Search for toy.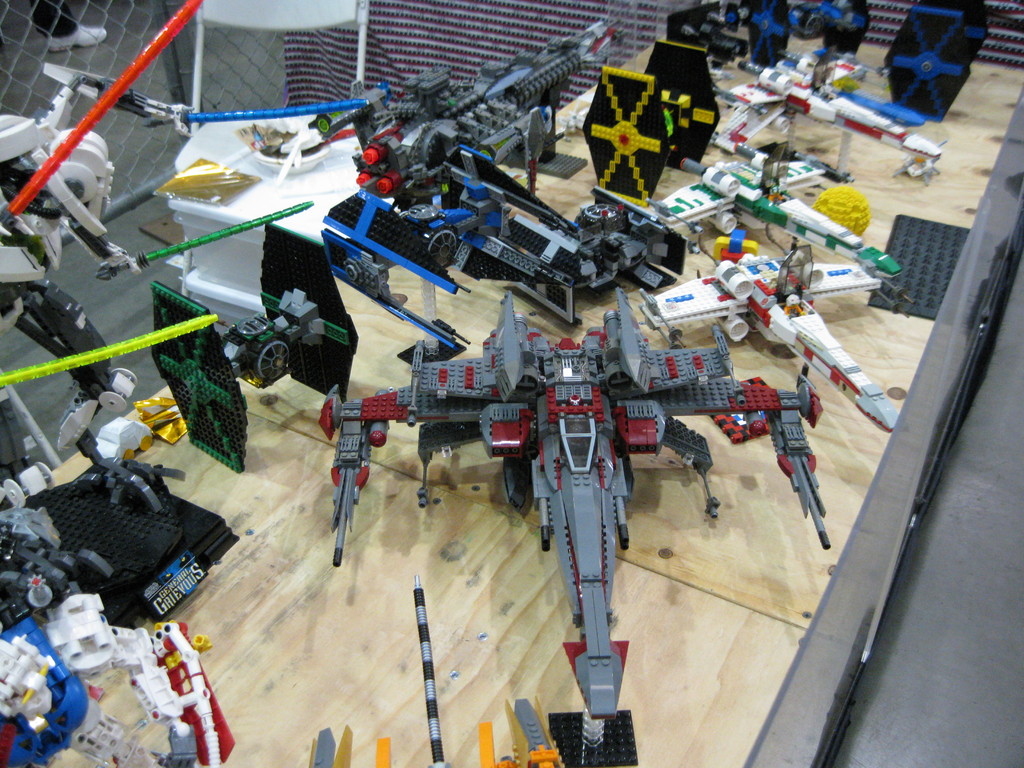
Found at 298/574/556/767.
